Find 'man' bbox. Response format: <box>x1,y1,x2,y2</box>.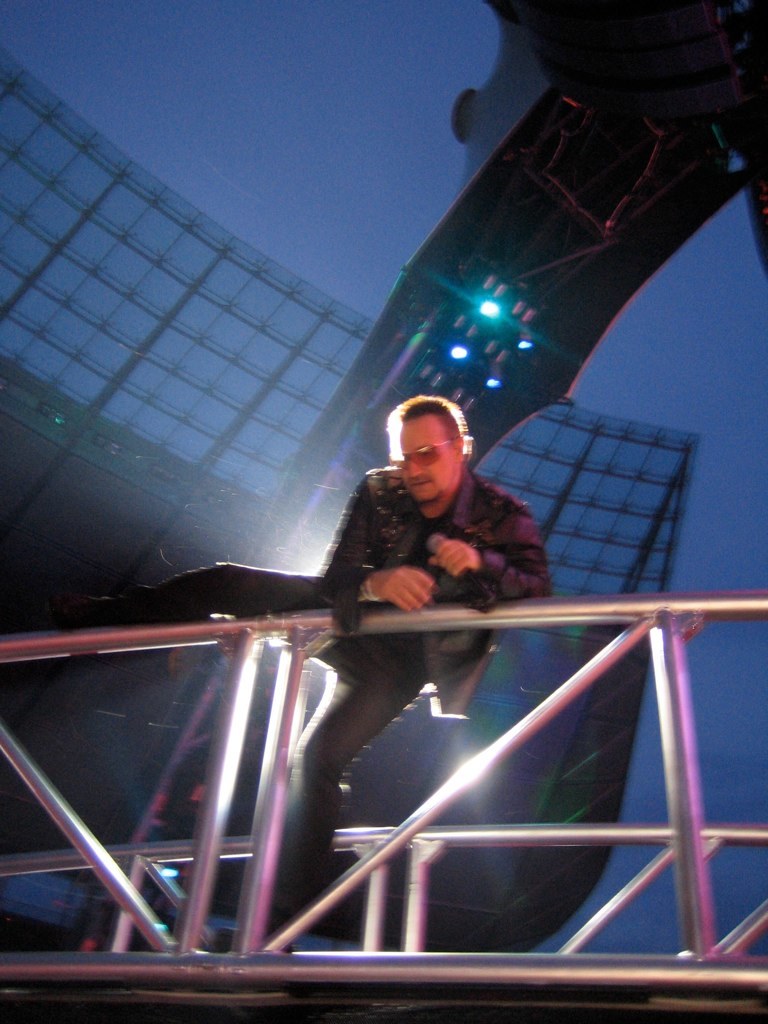
<box>51,395,553,917</box>.
